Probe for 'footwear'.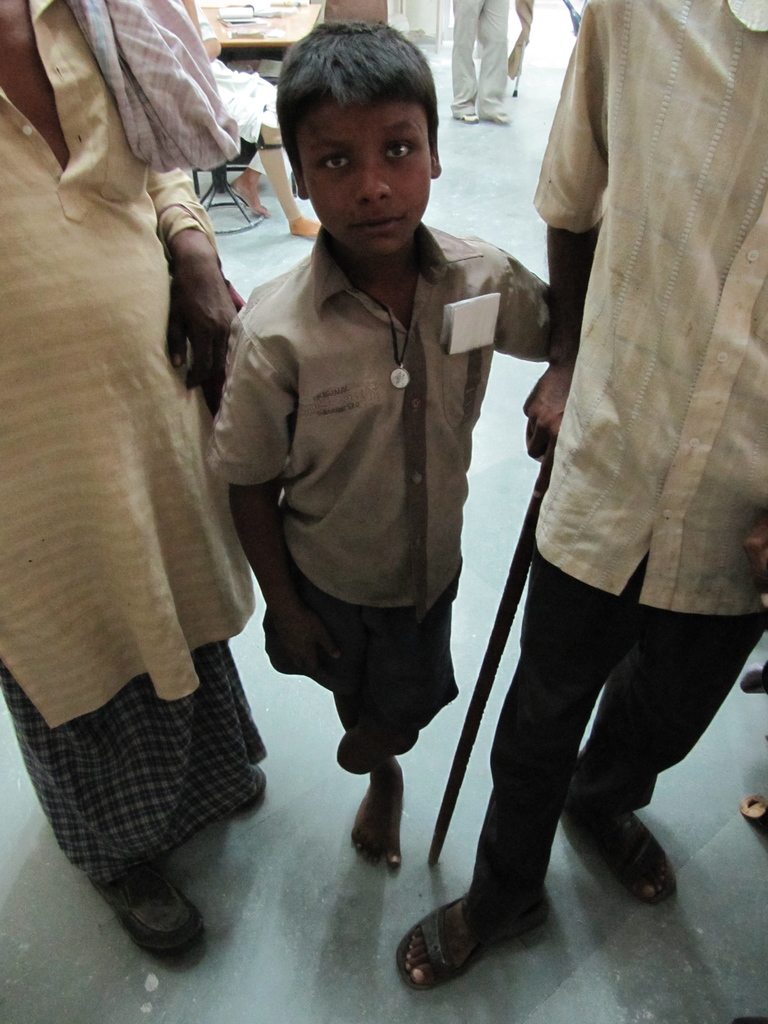
Probe result: locate(579, 833, 675, 903).
